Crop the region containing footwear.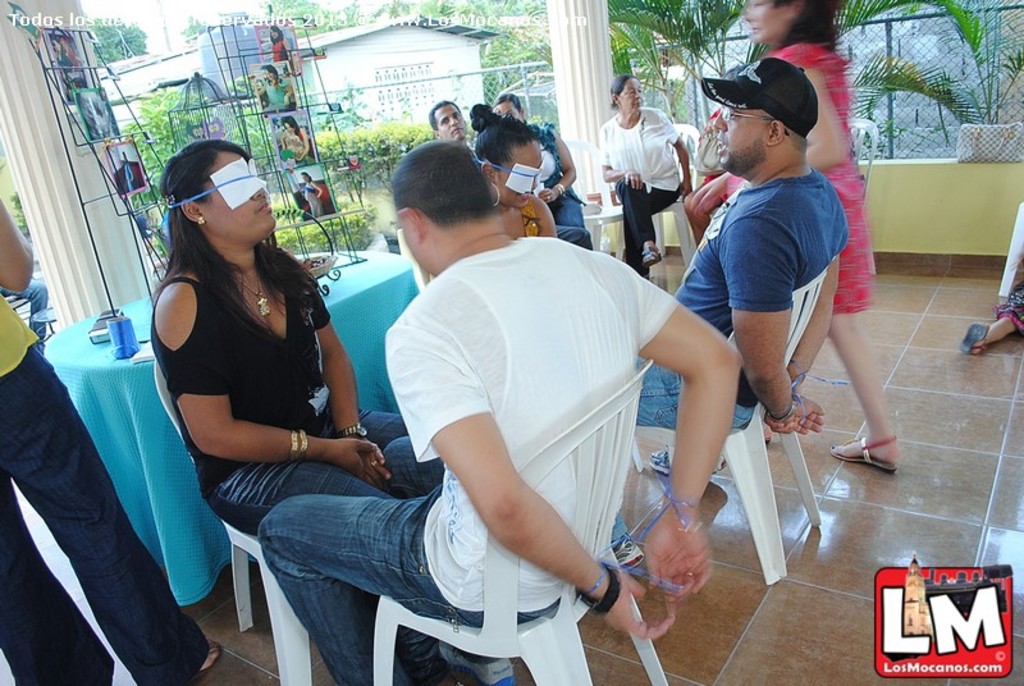
Crop region: rect(609, 534, 645, 573).
